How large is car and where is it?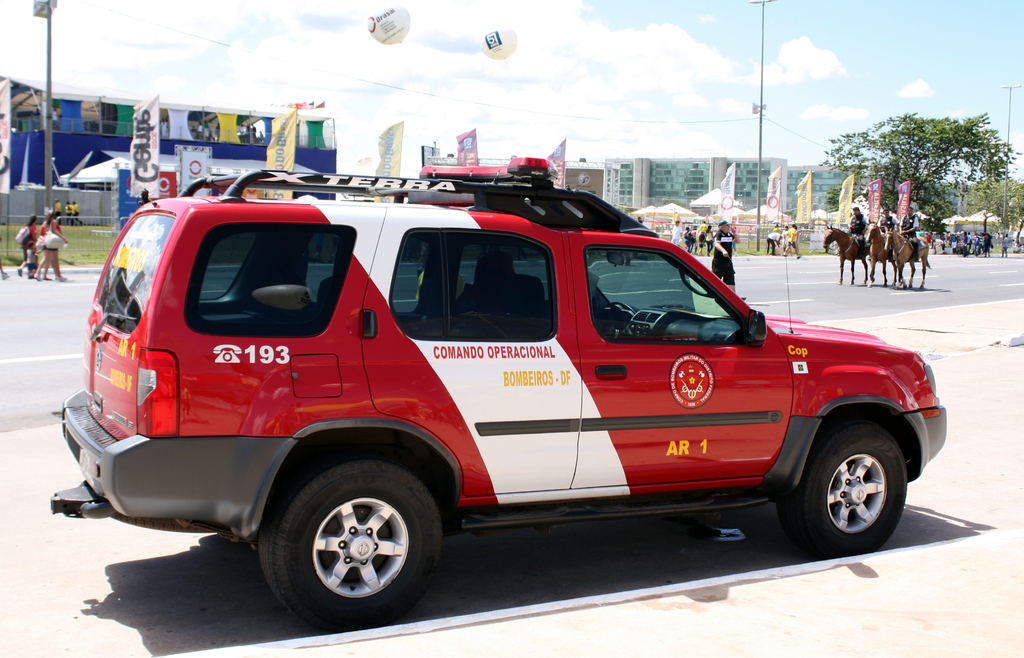
Bounding box: left=51, top=157, right=948, bottom=627.
